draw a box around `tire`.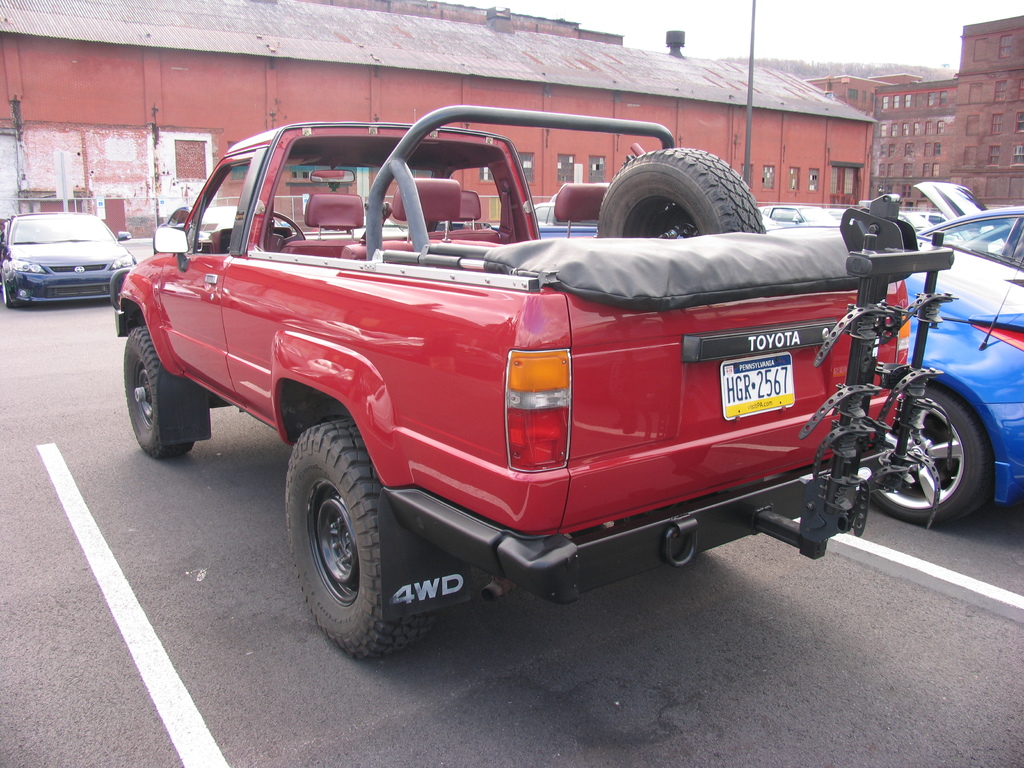
rect(124, 324, 196, 458).
